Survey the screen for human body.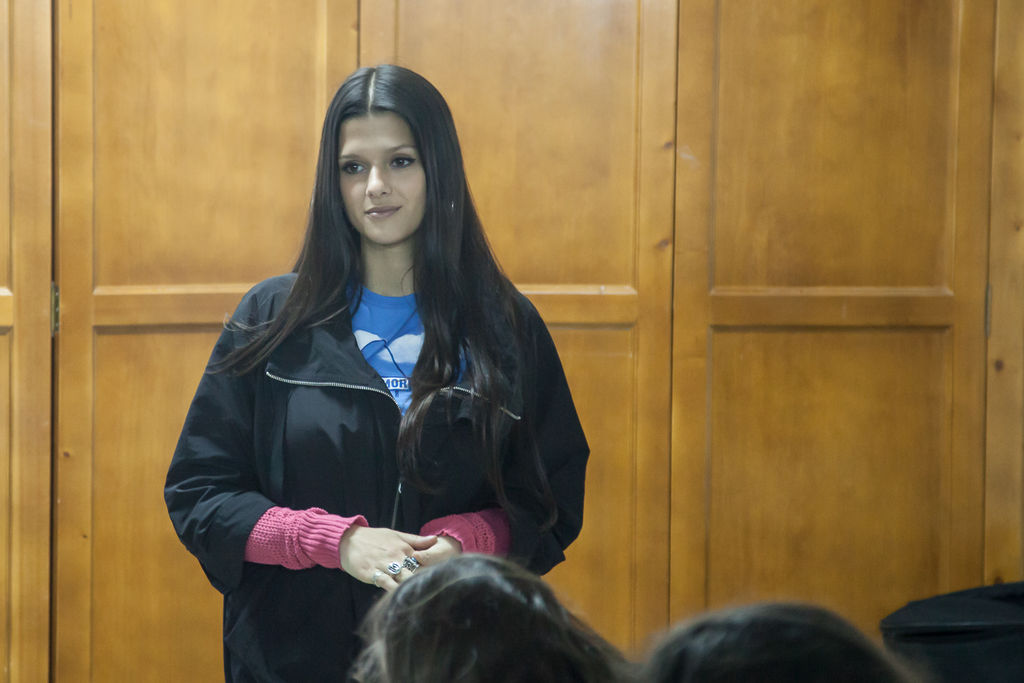
Survey found: 164,59,591,662.
